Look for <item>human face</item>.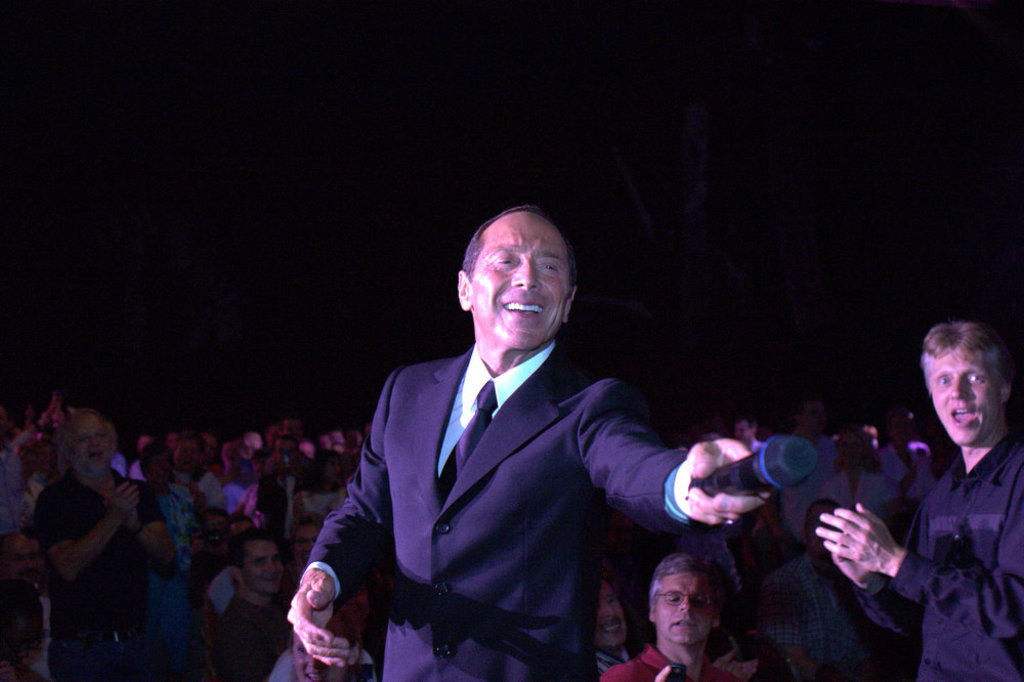
Found: l=928, t=341, r=994, b=434.
